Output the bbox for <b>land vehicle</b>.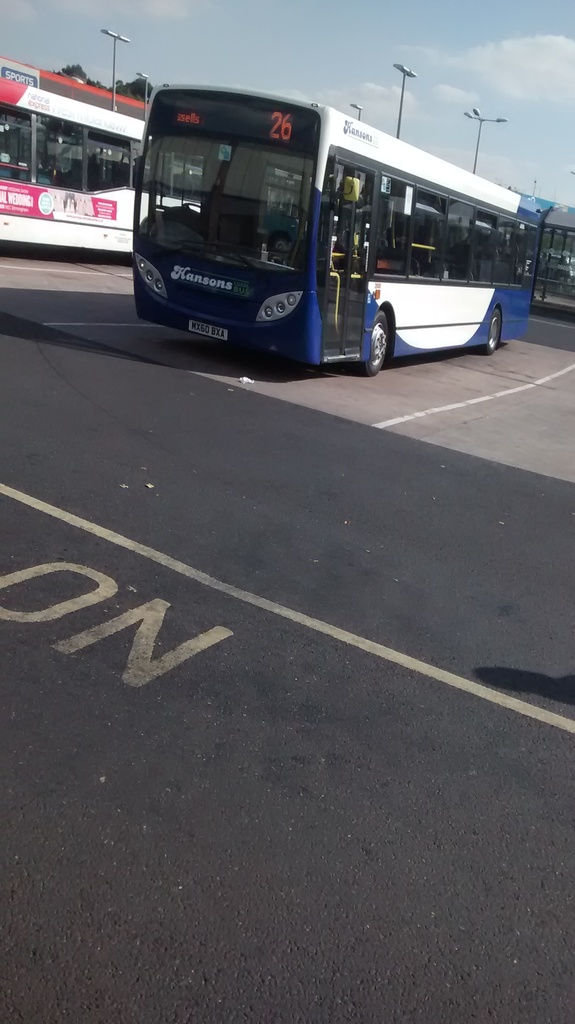
rect(117, 88, 560, 357).
